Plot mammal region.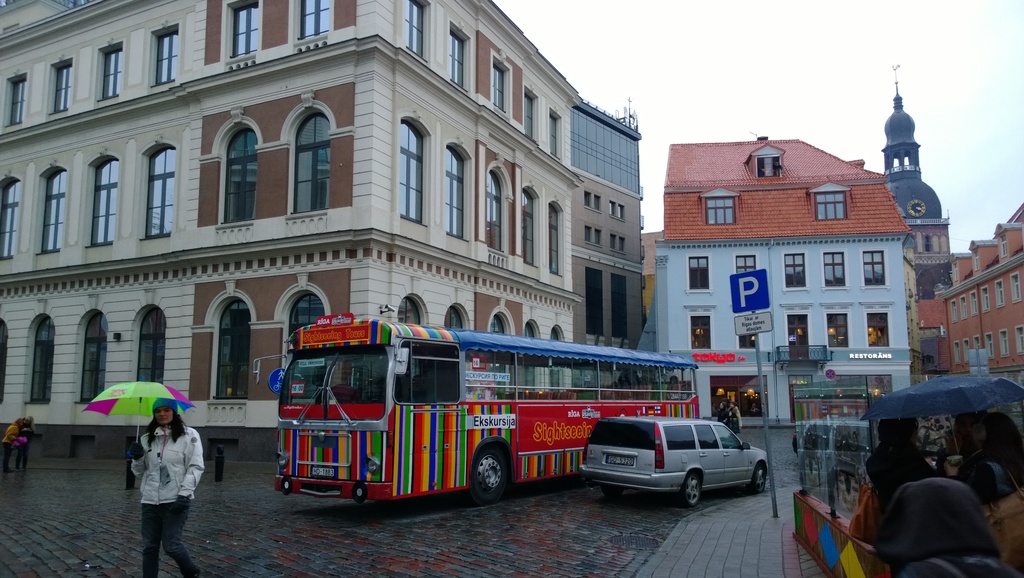
Plotted at [1, 418, 17, 475].
